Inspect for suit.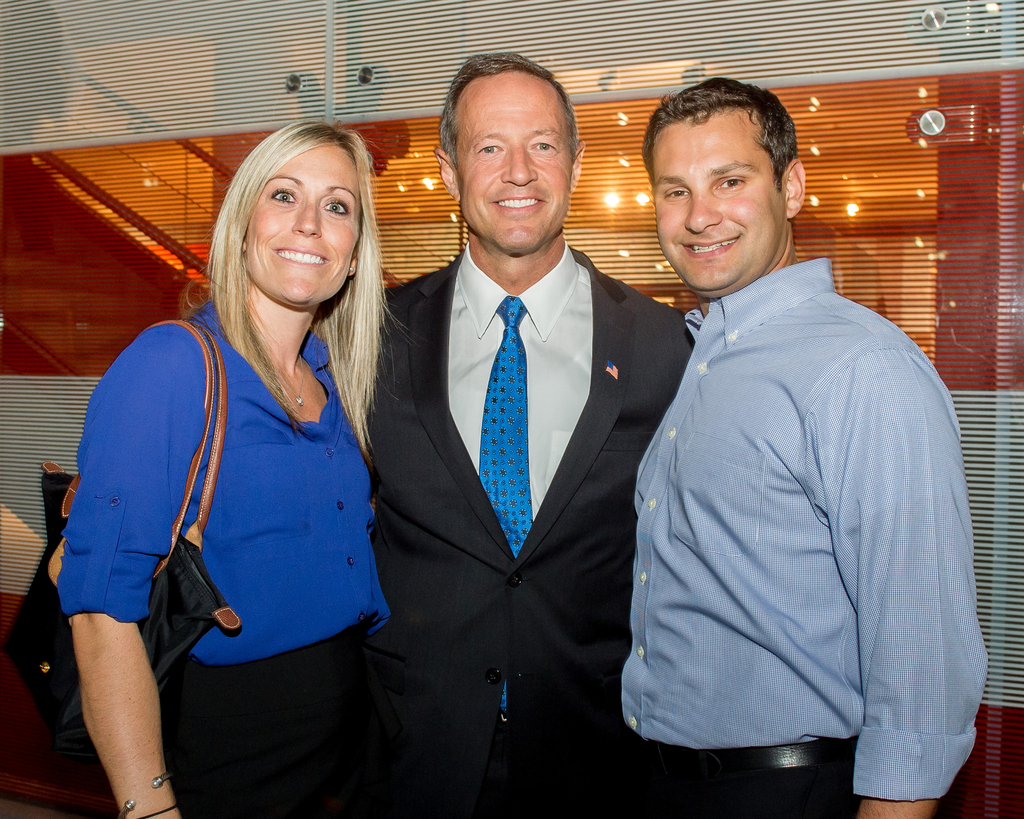
Inspection: 360, 241, 698, 818.
